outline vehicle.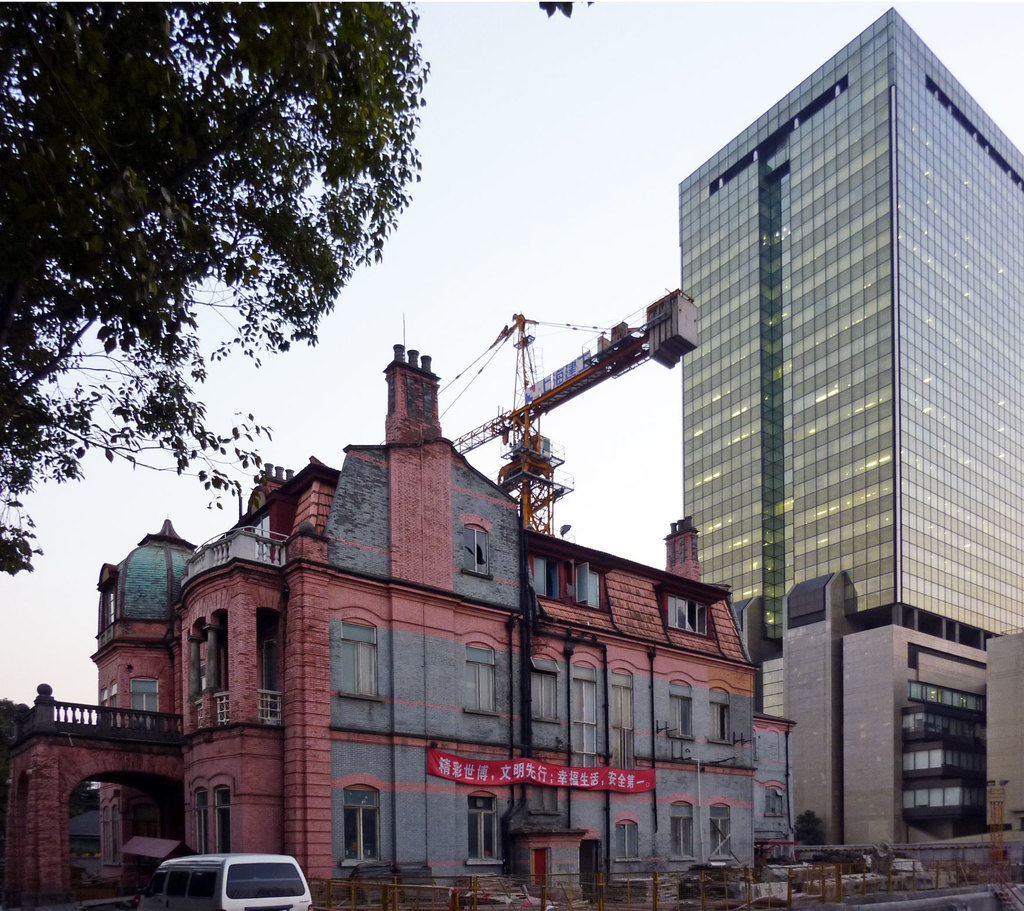
Outline: [left=843, top=877, right=1023, bottom=910].
